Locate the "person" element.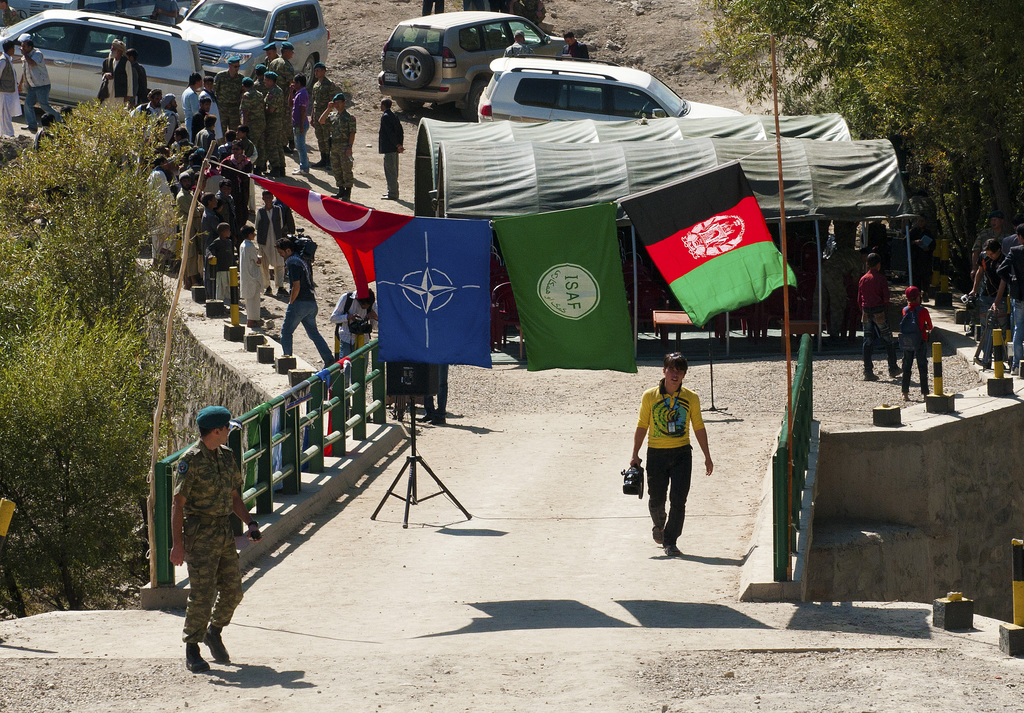
Element bbox: x1=855, y1=258, x2=905, y2=373.
